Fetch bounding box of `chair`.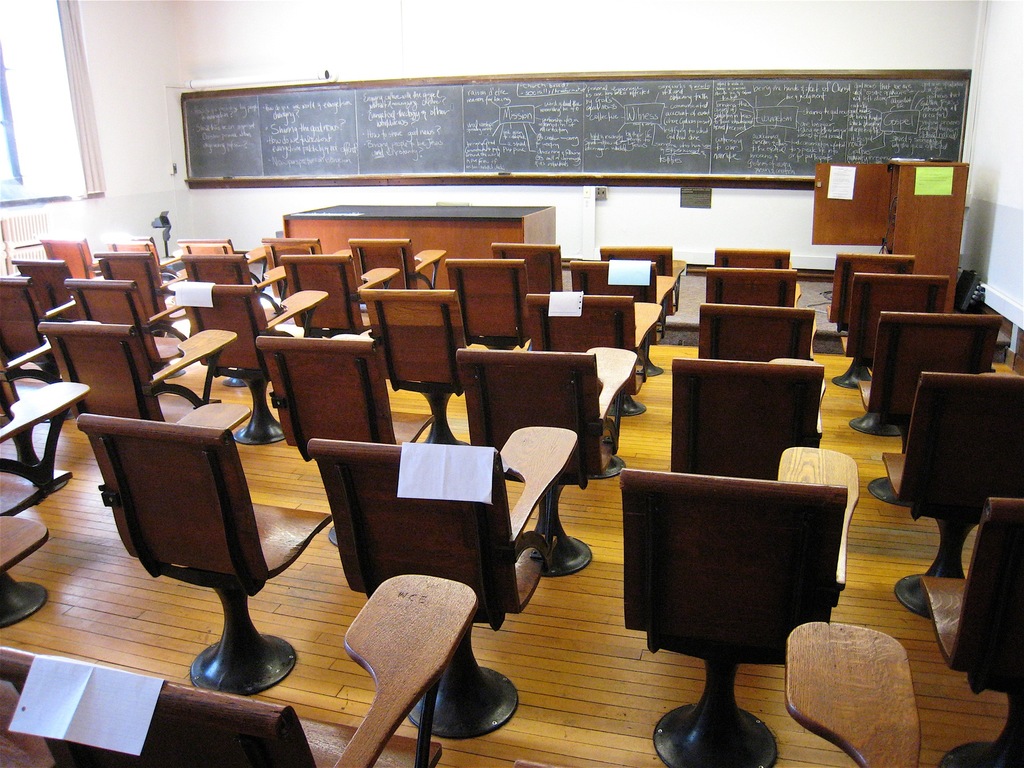
Bbox: box=[256, 333, 437, 547].
